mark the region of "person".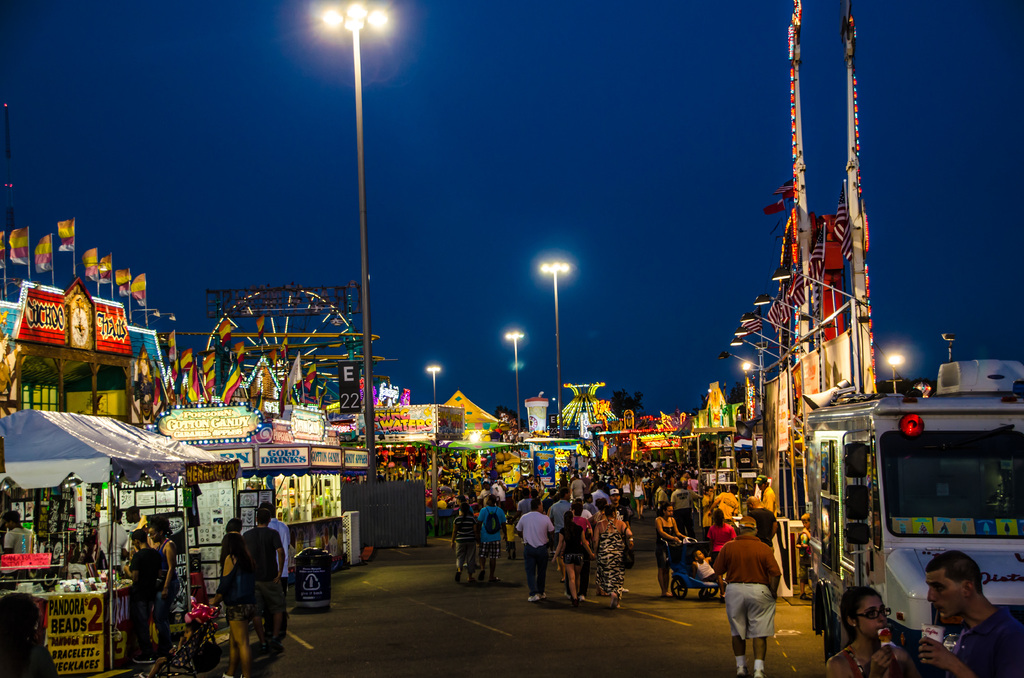
Region: box=[695, 547, 721, 602].
